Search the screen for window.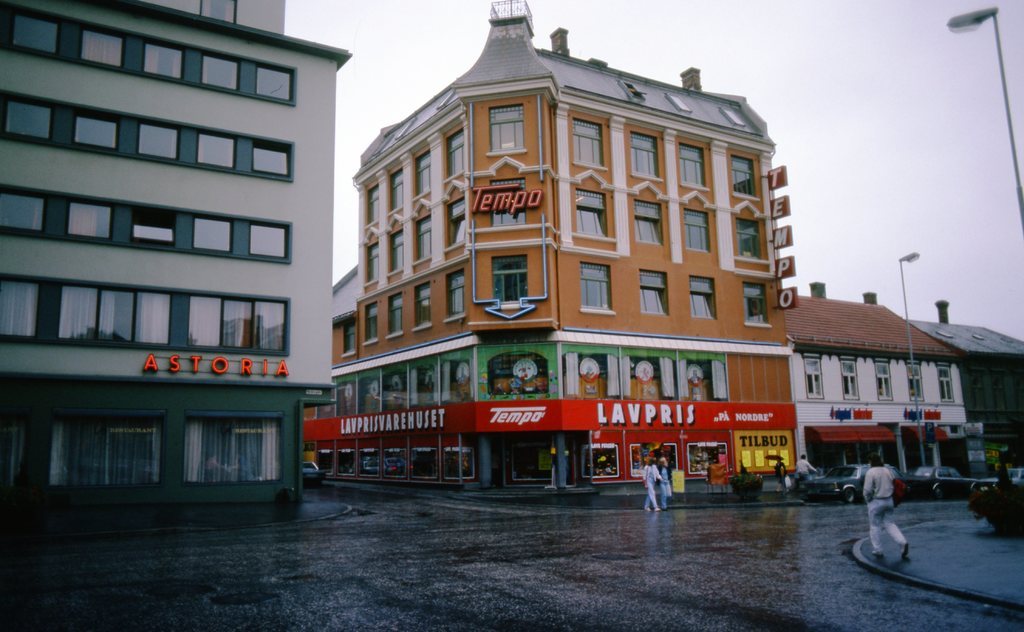
Found at bbox=[438, 129, 465, 179].
